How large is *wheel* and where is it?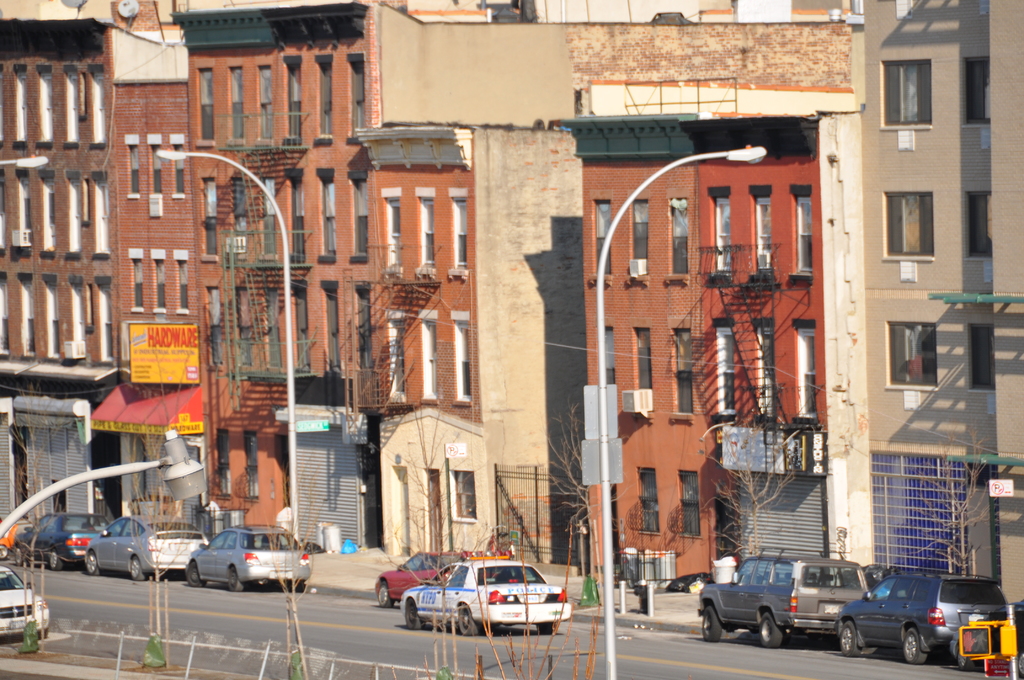
Bounding box: crop(405, 599, 421, 630).
